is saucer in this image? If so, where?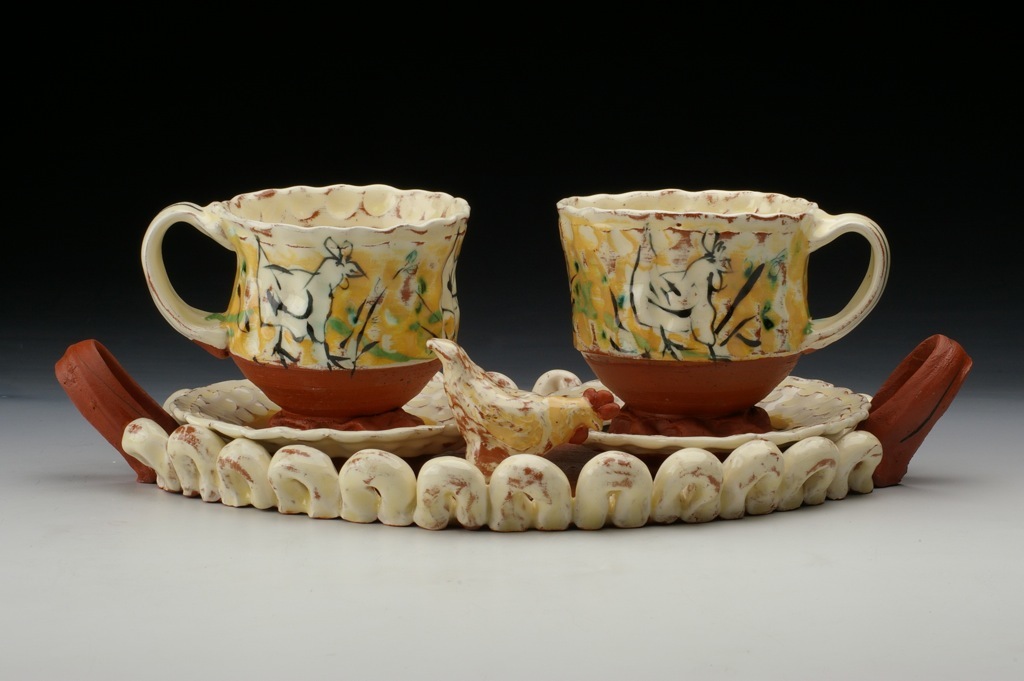
Yes, at 587, 374, 874, 452.
